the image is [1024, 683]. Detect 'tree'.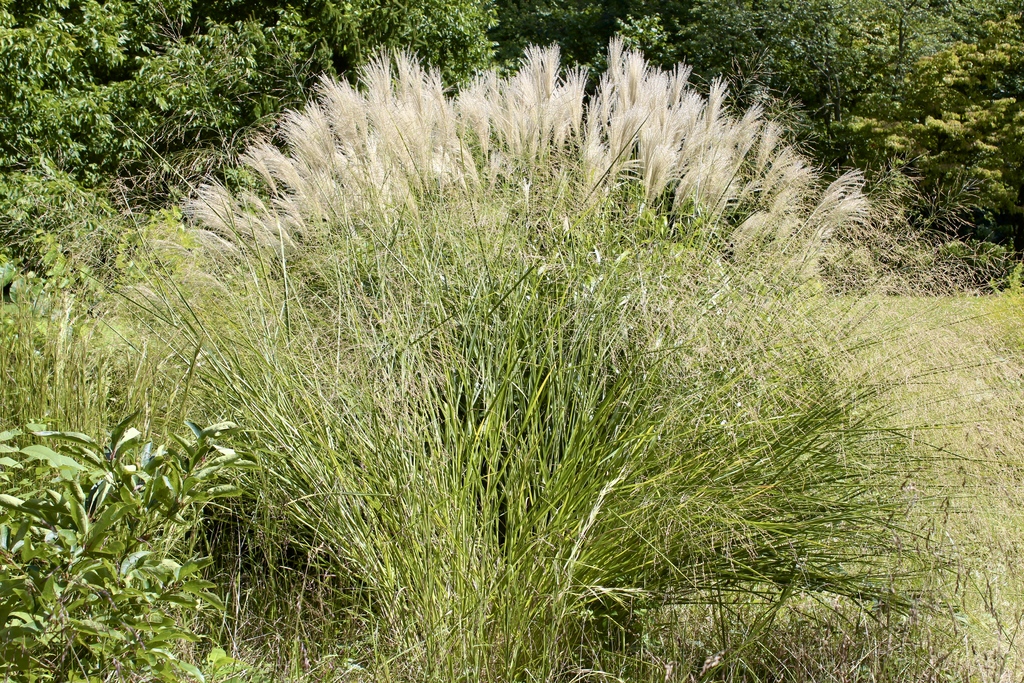
Detection: {"x1": 617, "y1": 0, "x2": 819, "y2": 150}.
